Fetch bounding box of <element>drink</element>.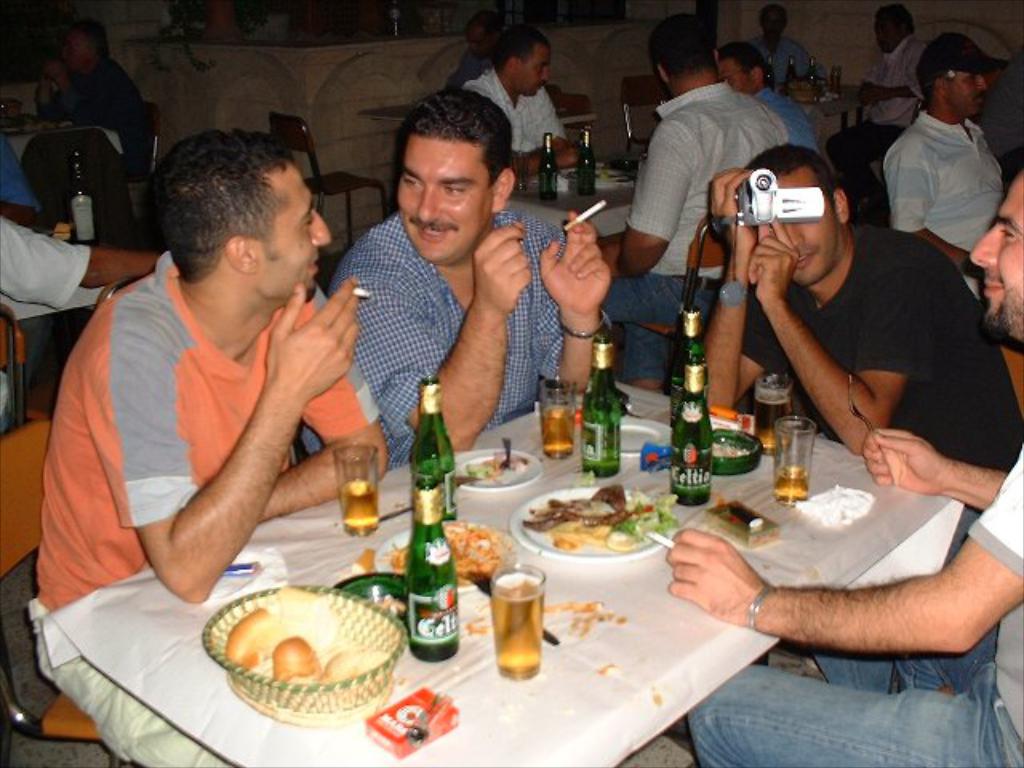
Bbox: x1=539 y1=406 x2=574 y2=456.
